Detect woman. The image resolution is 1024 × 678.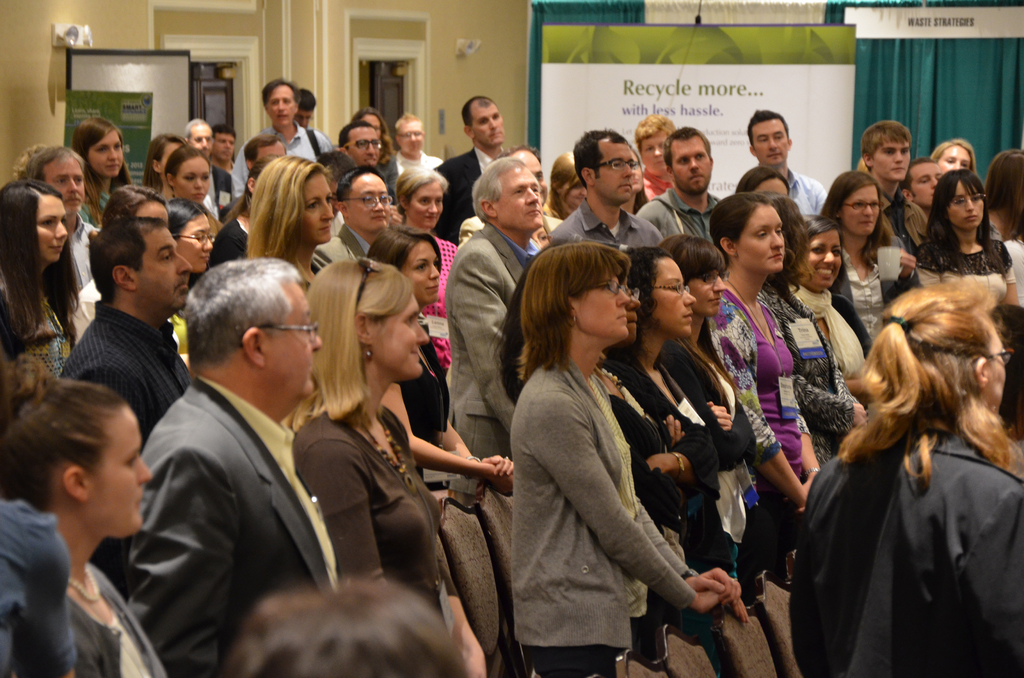
{"x1": 354, "y1": 106, "x2": 408, "y2": 193}.
